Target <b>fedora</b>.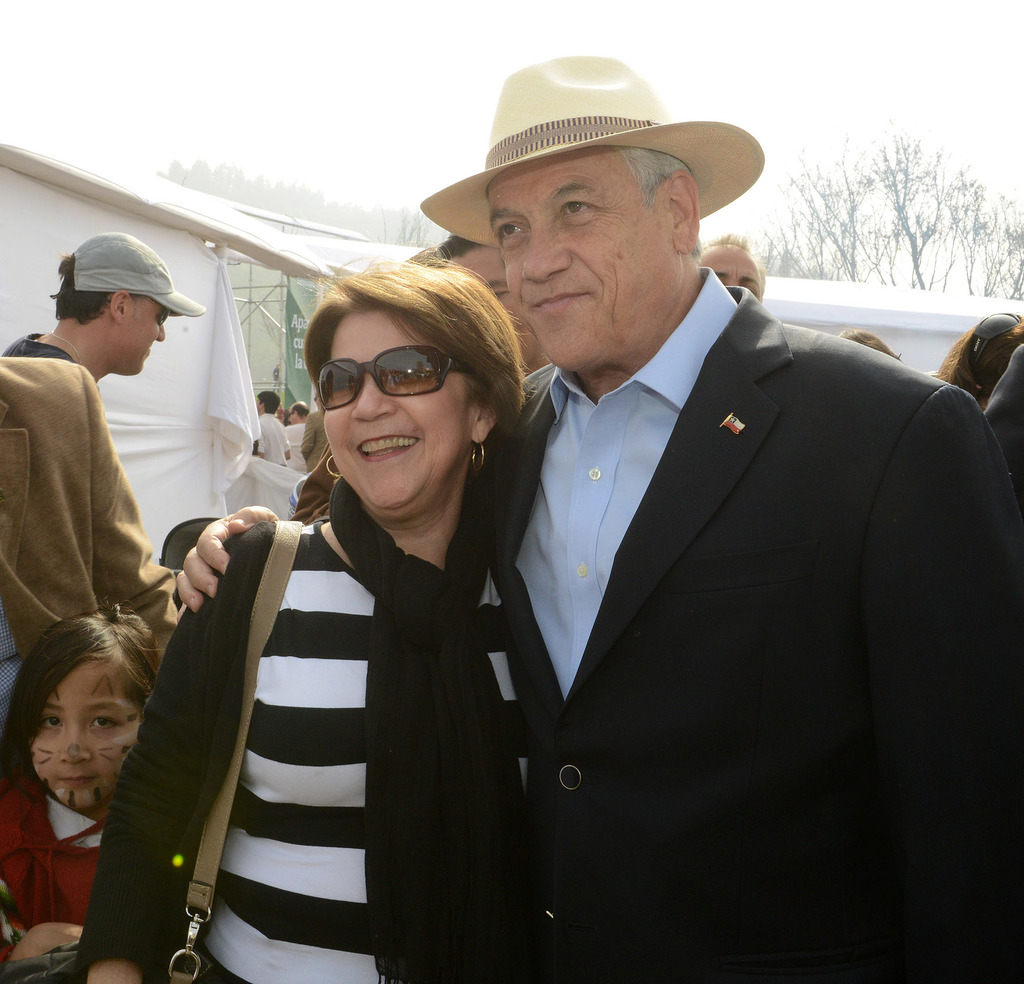
Target region: detection(418, 61, 764, 246).
